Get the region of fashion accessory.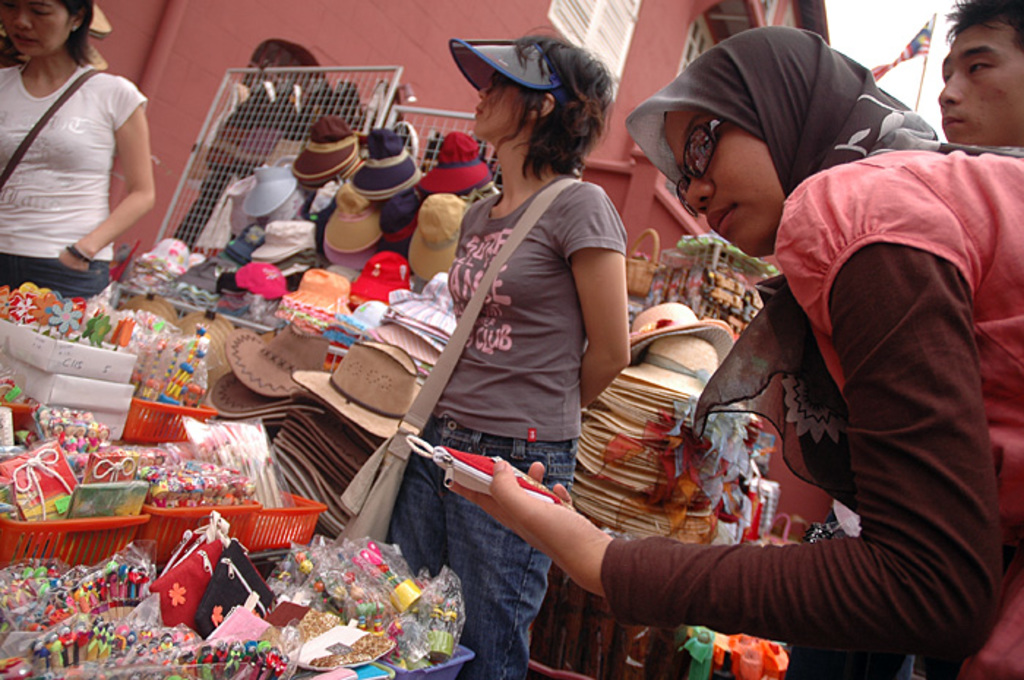
crop(61, 238, 95, 265).
